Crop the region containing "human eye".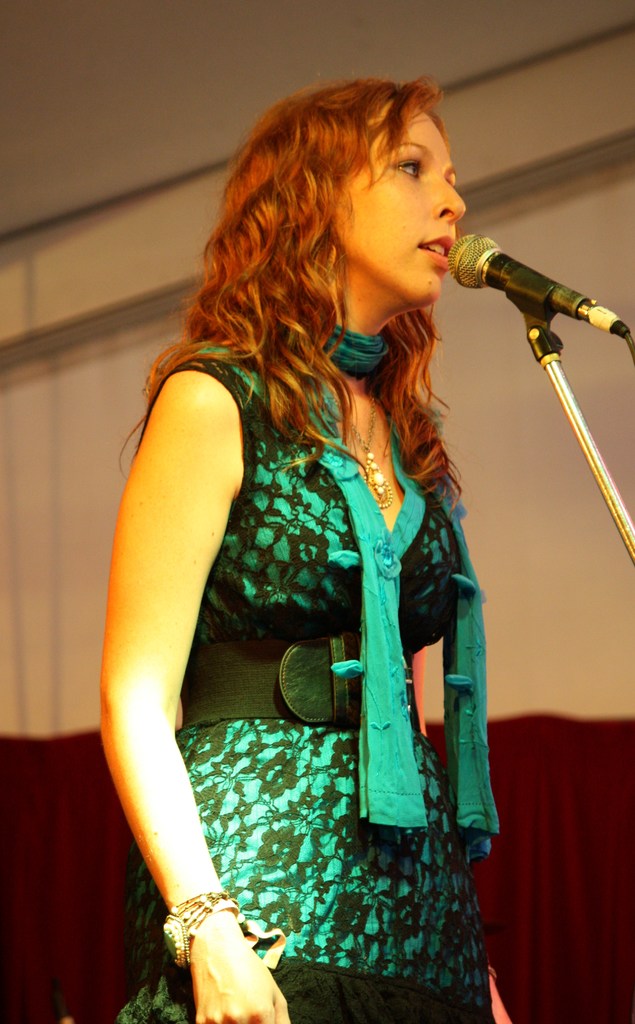
Crop region: 390/154/422/184.
